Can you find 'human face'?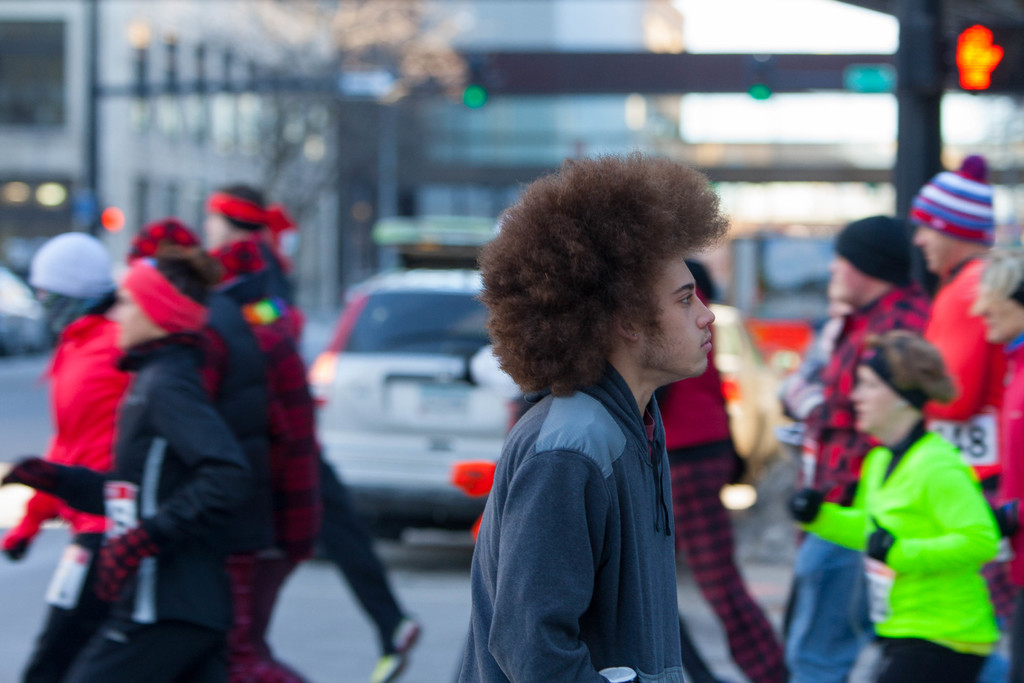
Yes, bounding box: bbox(970, 293, 1023, 342).
